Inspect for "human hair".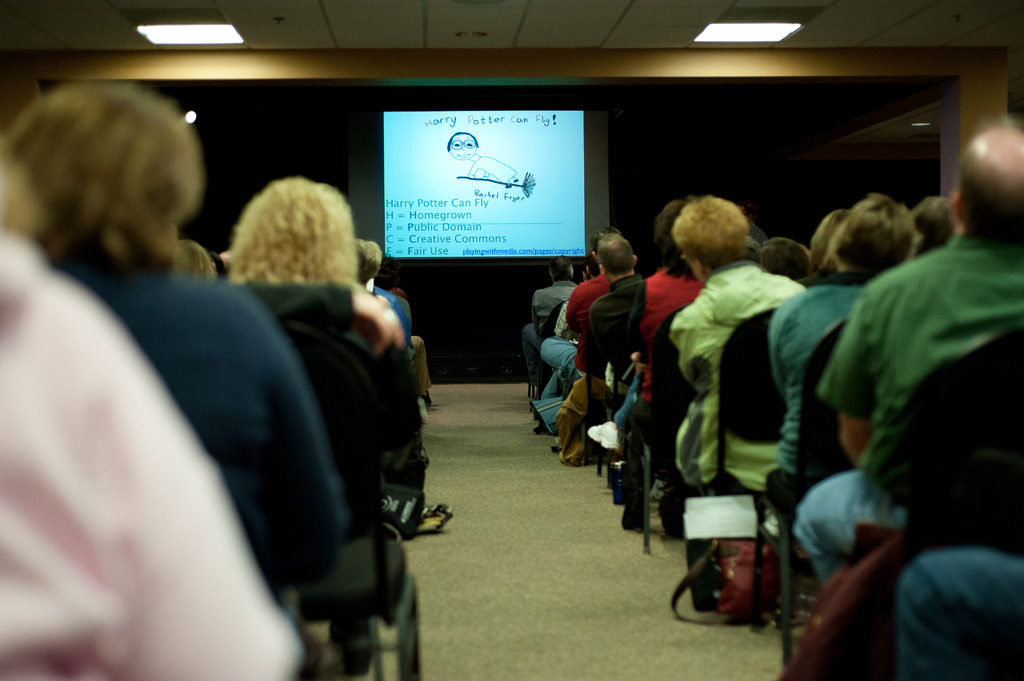
Inspection: <bbox>0, 142, 52, 247</bbox>.
